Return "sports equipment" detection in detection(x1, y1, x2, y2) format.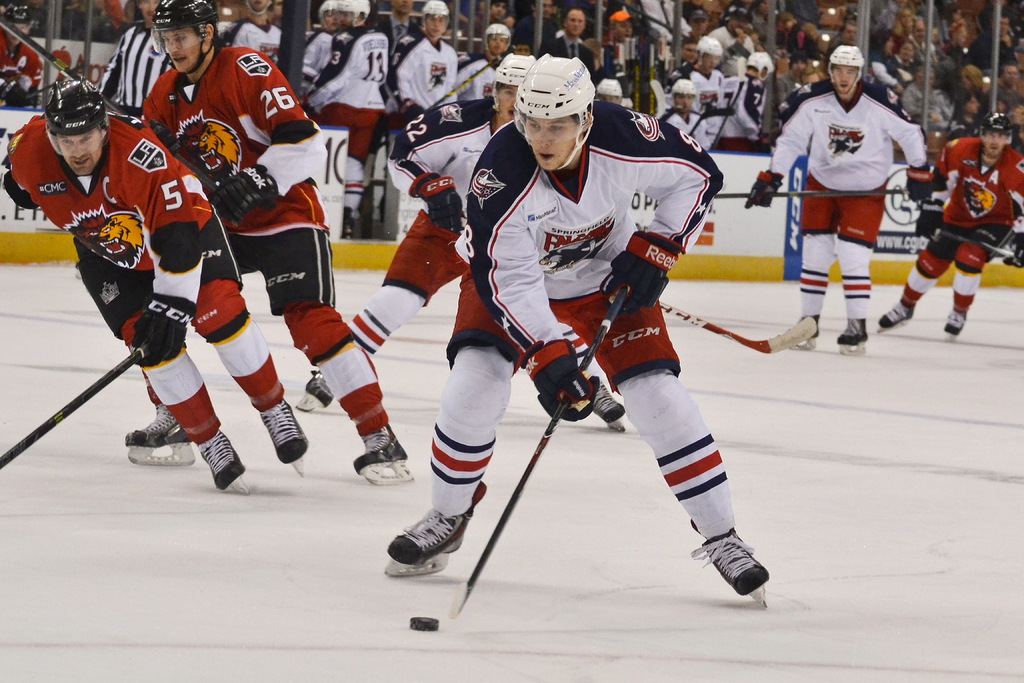
detection(414, 286, 630, 630).
